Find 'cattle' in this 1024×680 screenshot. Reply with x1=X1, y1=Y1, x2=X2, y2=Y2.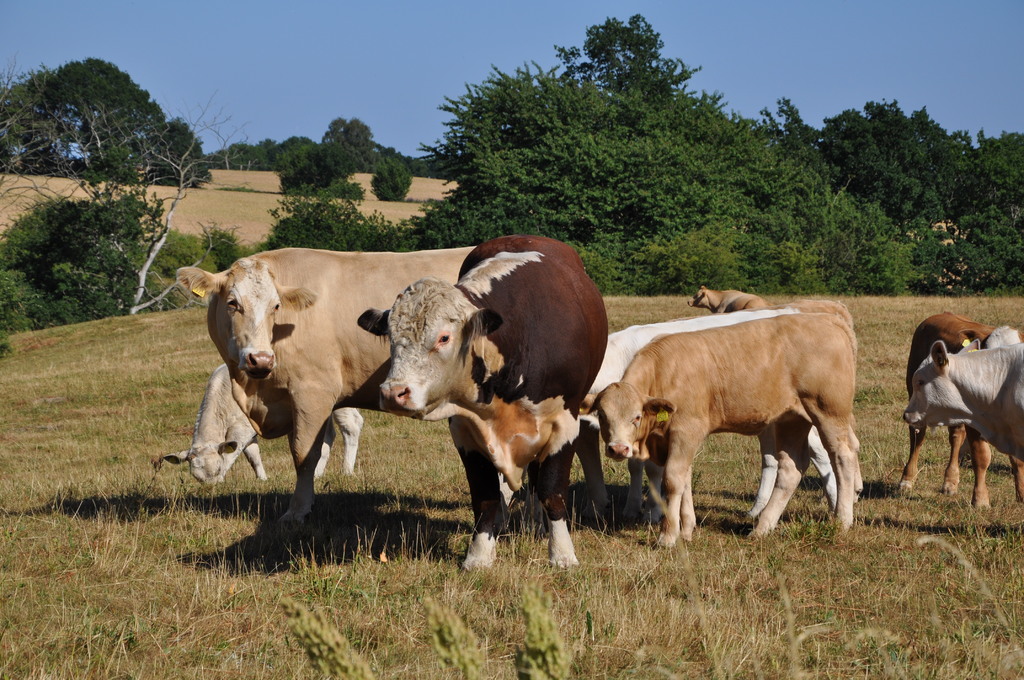
x1=577, y1=318, x2=863, y2=553.
